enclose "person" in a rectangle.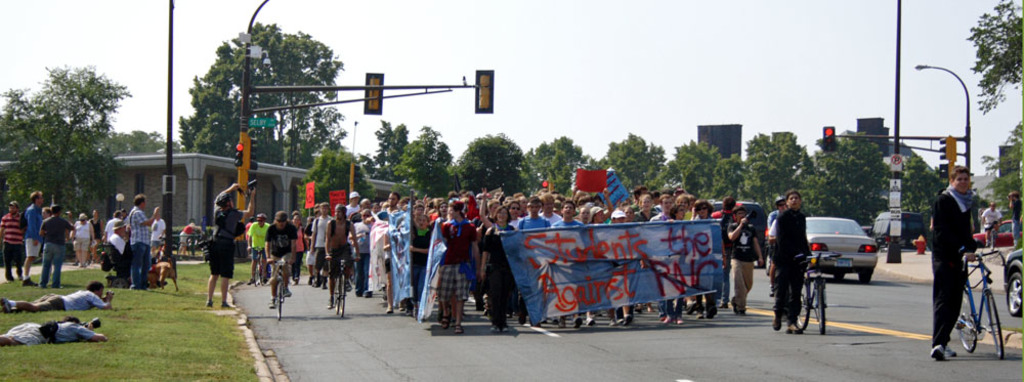
detection(307, 201, 340, 282).
